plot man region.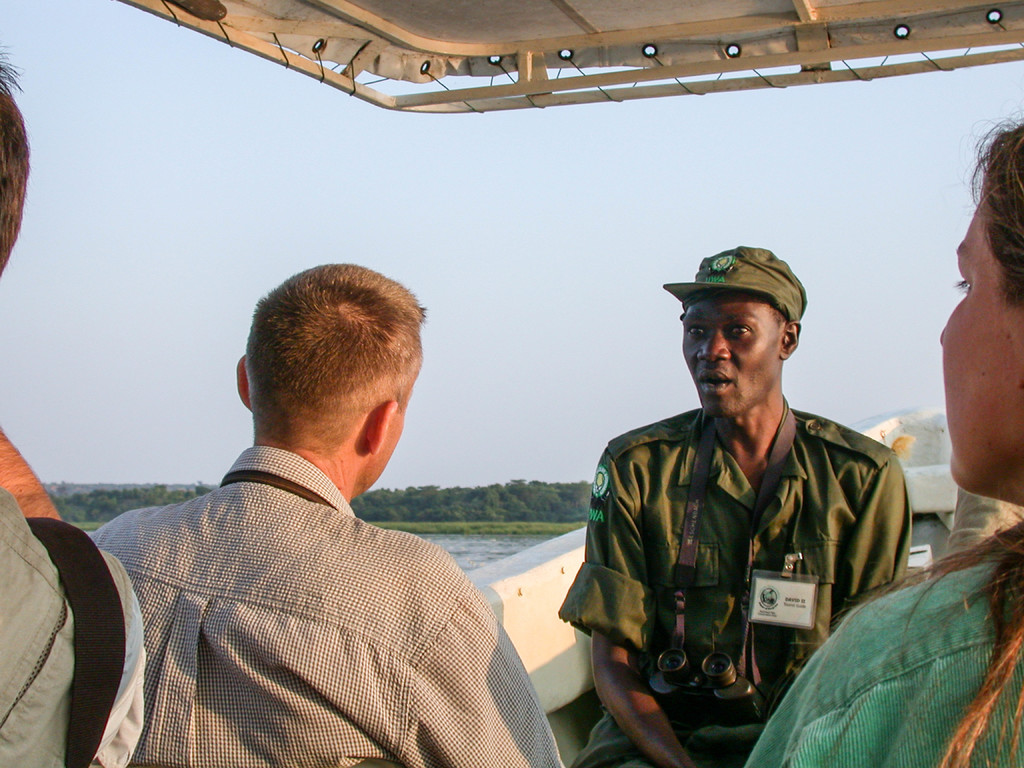
Plotted at rect(0, 40, 146, 767).
